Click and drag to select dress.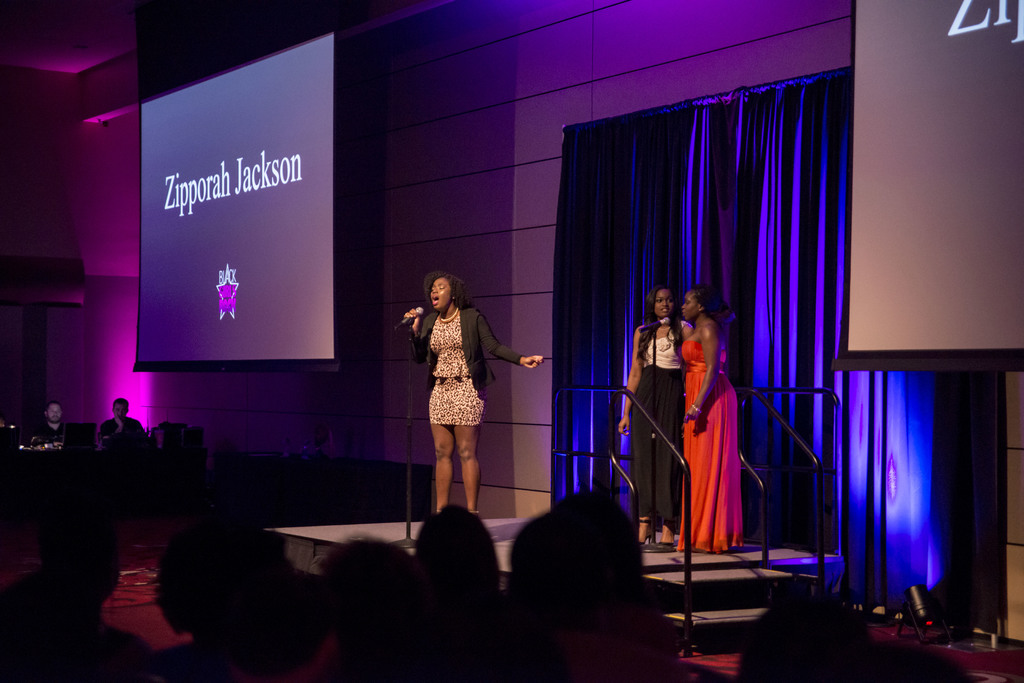
Selection: locate(678, 325, 737, 552).
